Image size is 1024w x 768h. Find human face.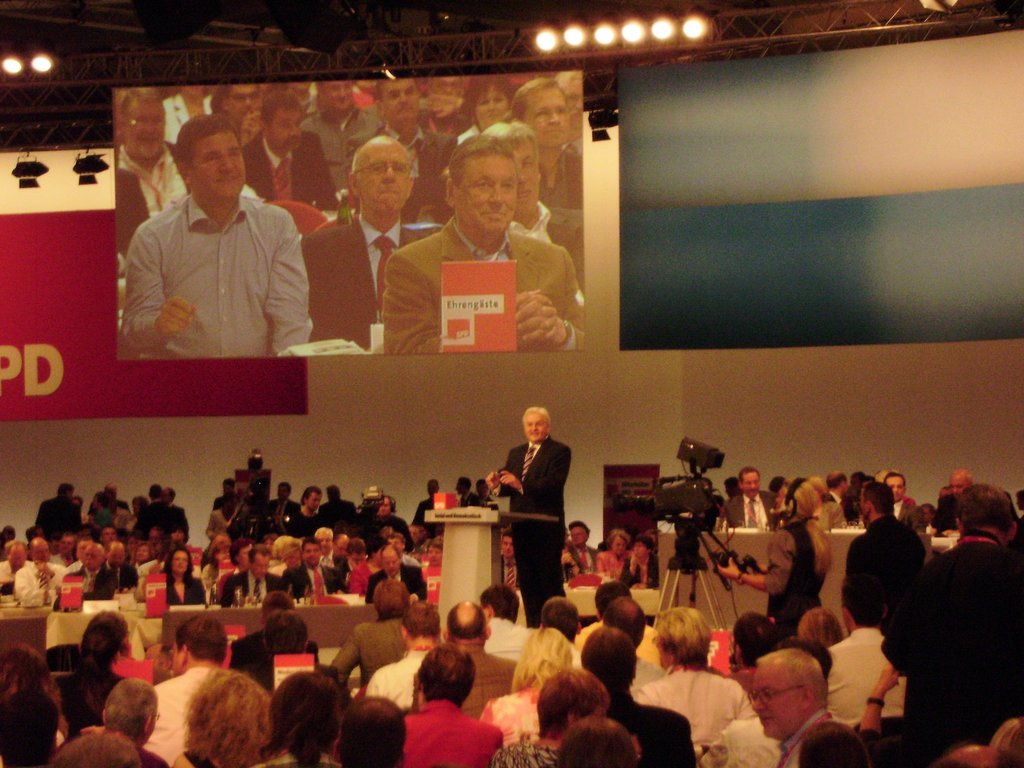
BBox(228, 81, 262, 119).
